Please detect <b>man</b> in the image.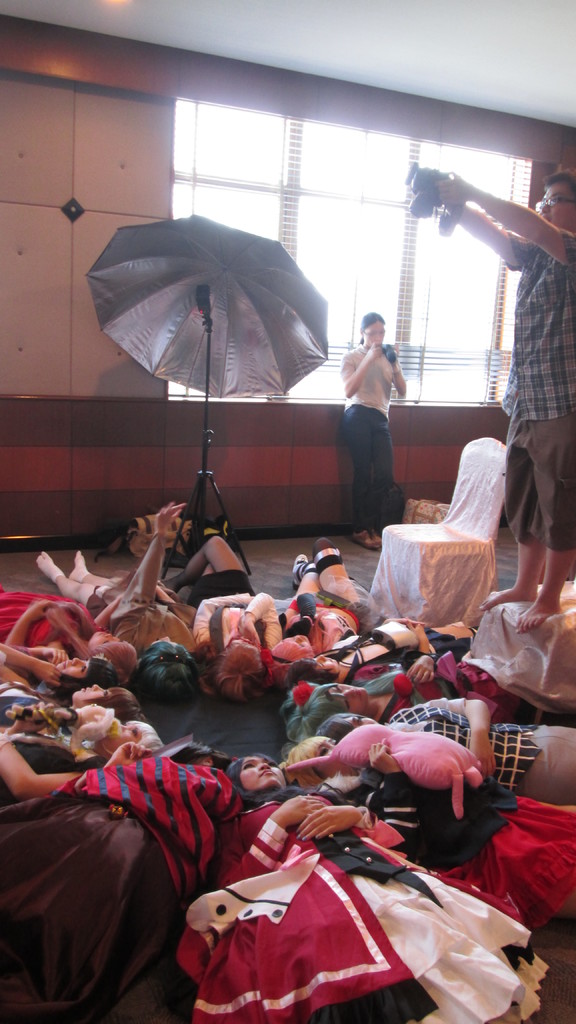
(435,172,575,631).
